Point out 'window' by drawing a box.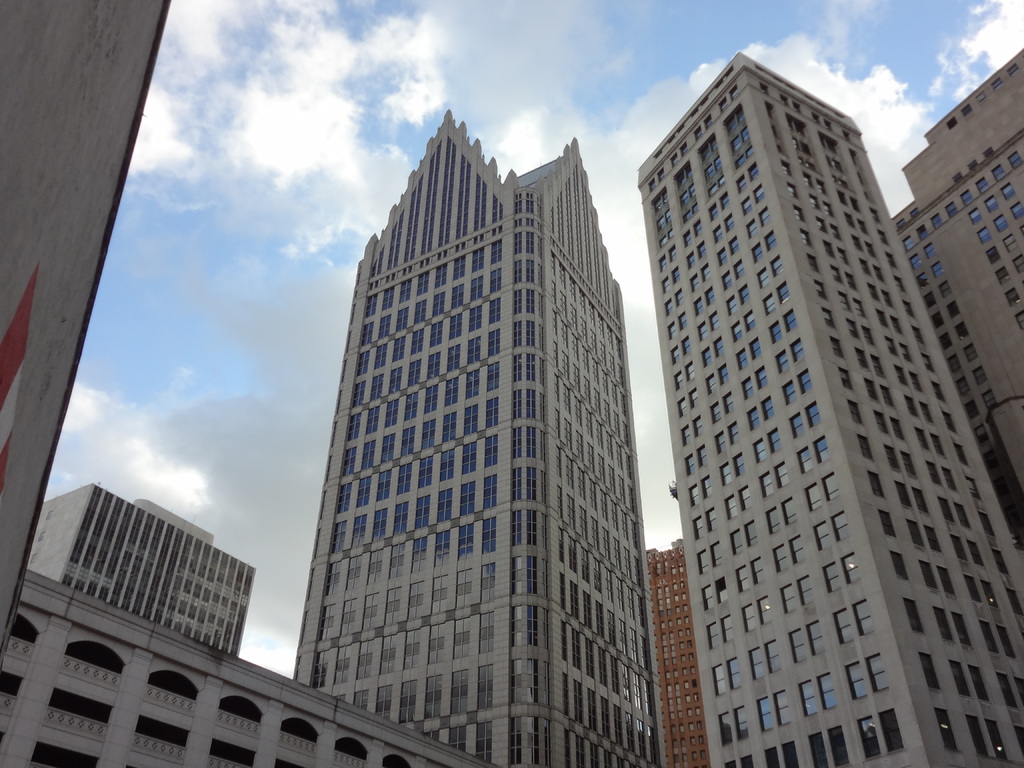
[x1=721, y1=360, x2=733, y2=387].
